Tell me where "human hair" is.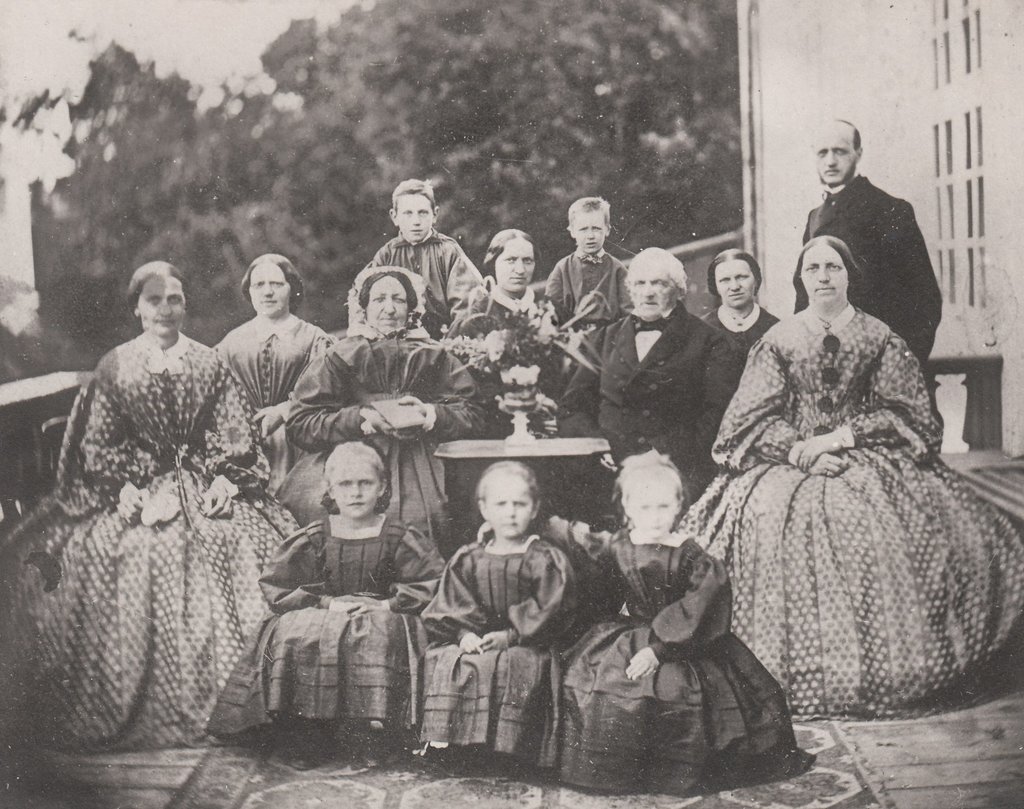
"human hair" is at [237,252,307,313].
